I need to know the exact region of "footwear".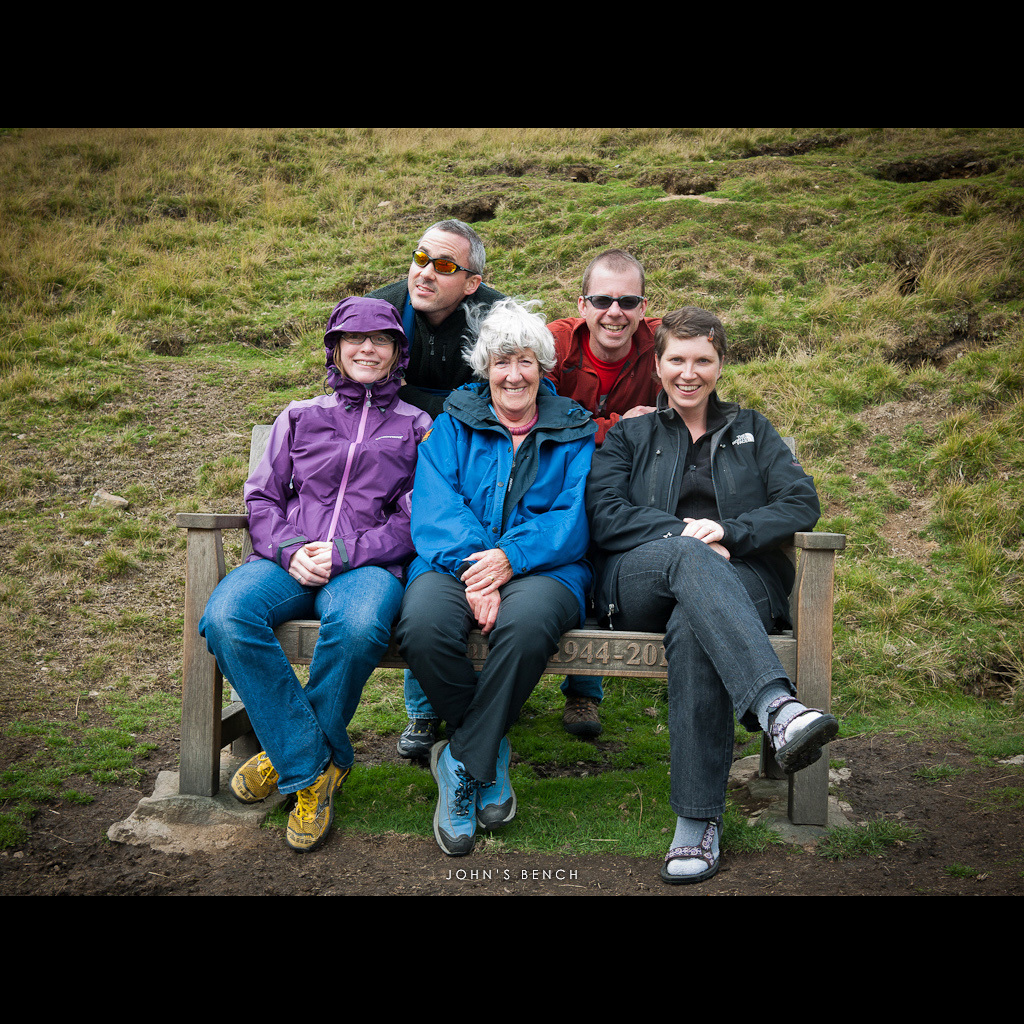
Region: region(284, 755, 346, 852).
